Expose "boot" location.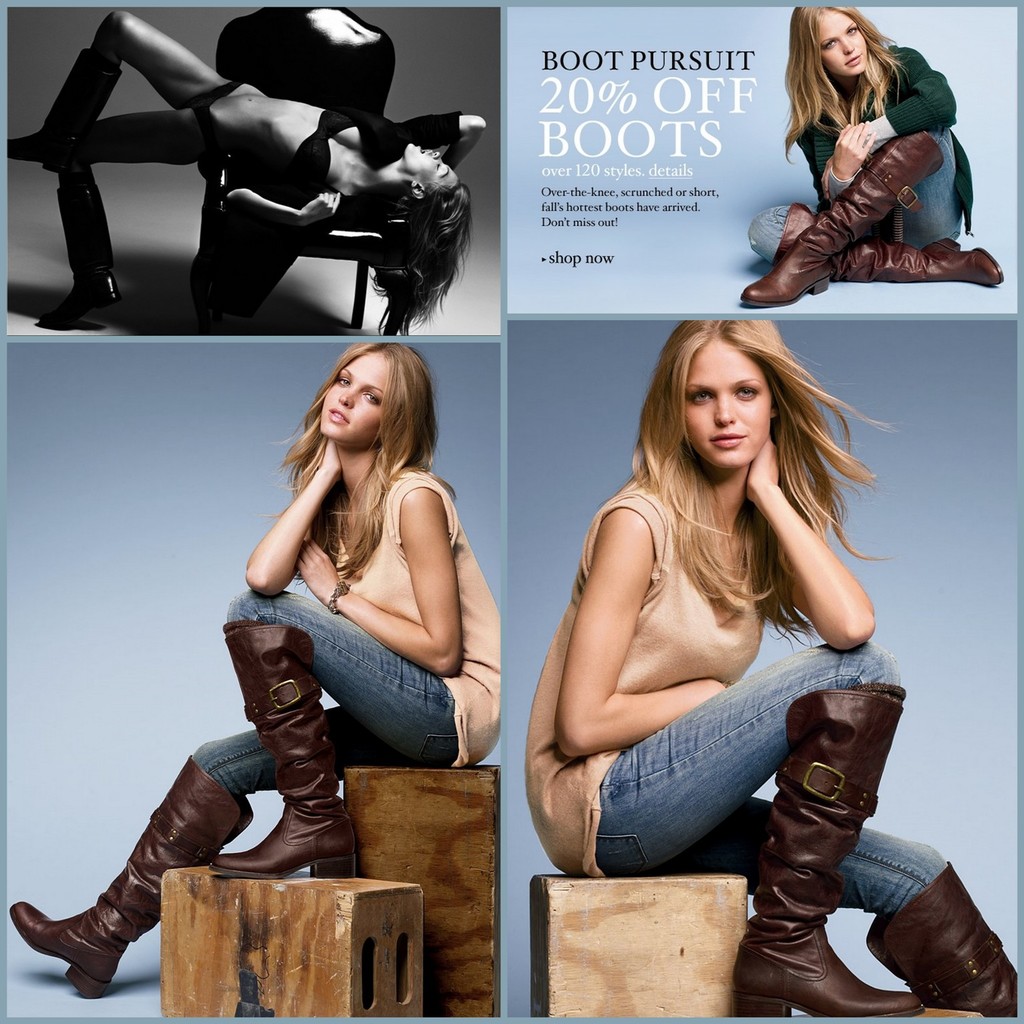
Exposed at 9,749,249,1005.
